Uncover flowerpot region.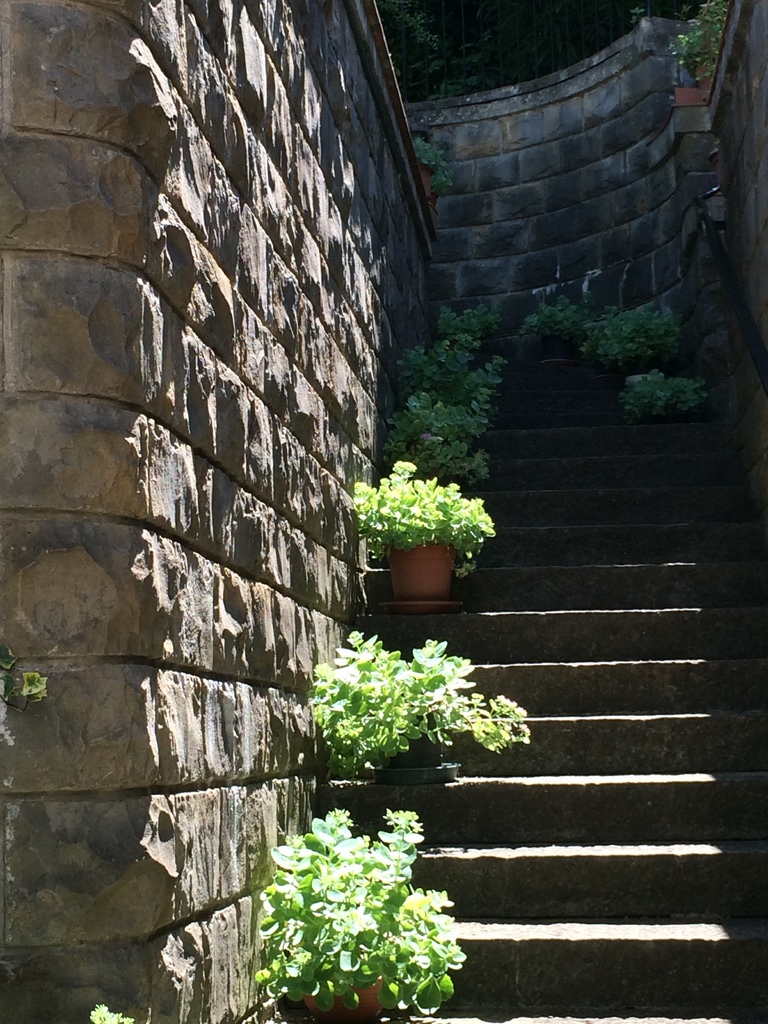
Uncovered: 387/533/456/603.
